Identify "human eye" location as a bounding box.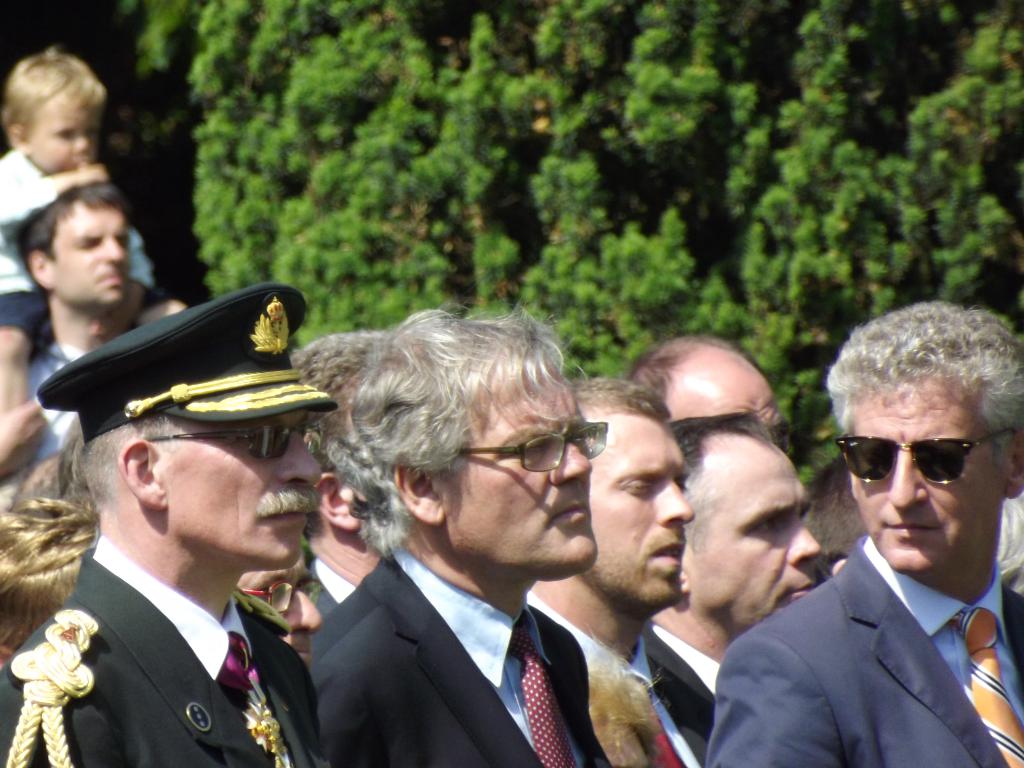
select_region(56, 130, 74, 145).
